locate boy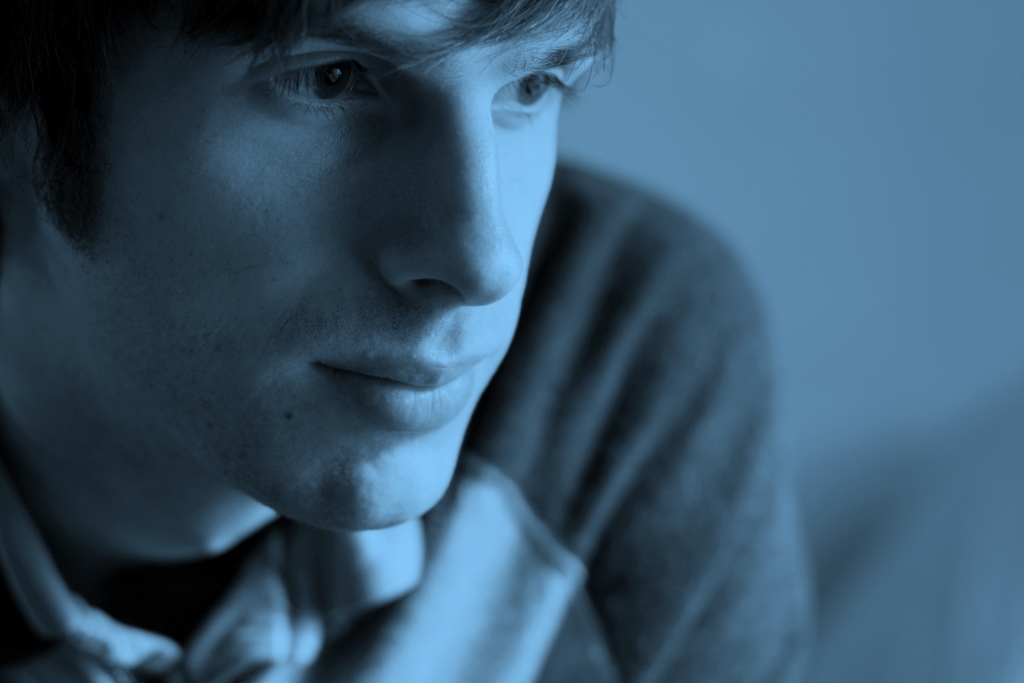
l=0, t=0, r=819, b=682
